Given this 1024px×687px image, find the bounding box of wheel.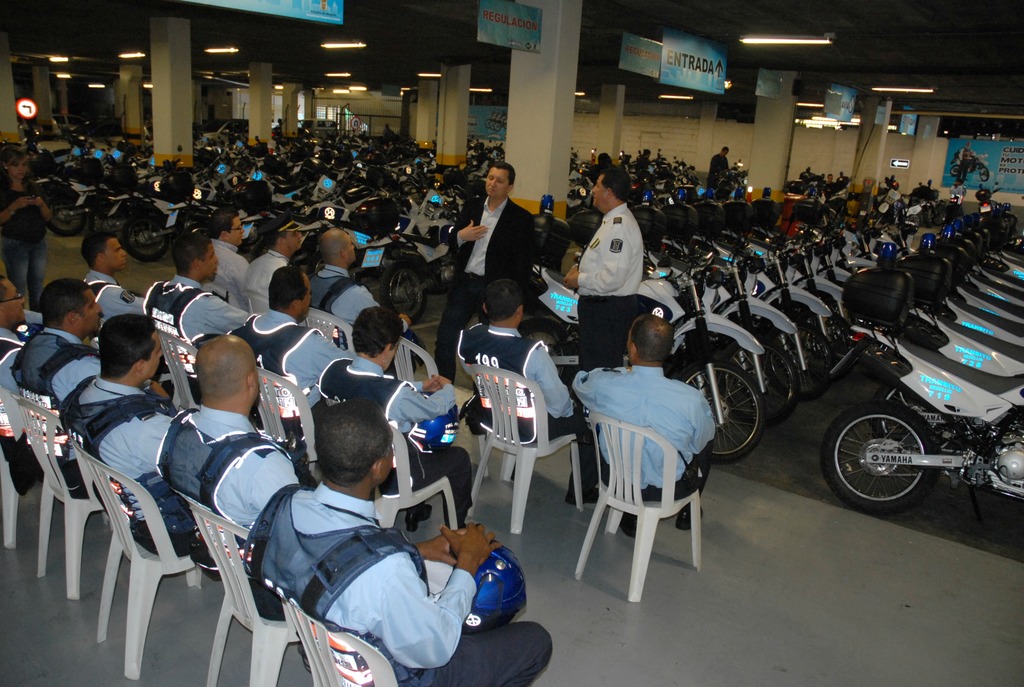
box(120, 214, 170, 261).
